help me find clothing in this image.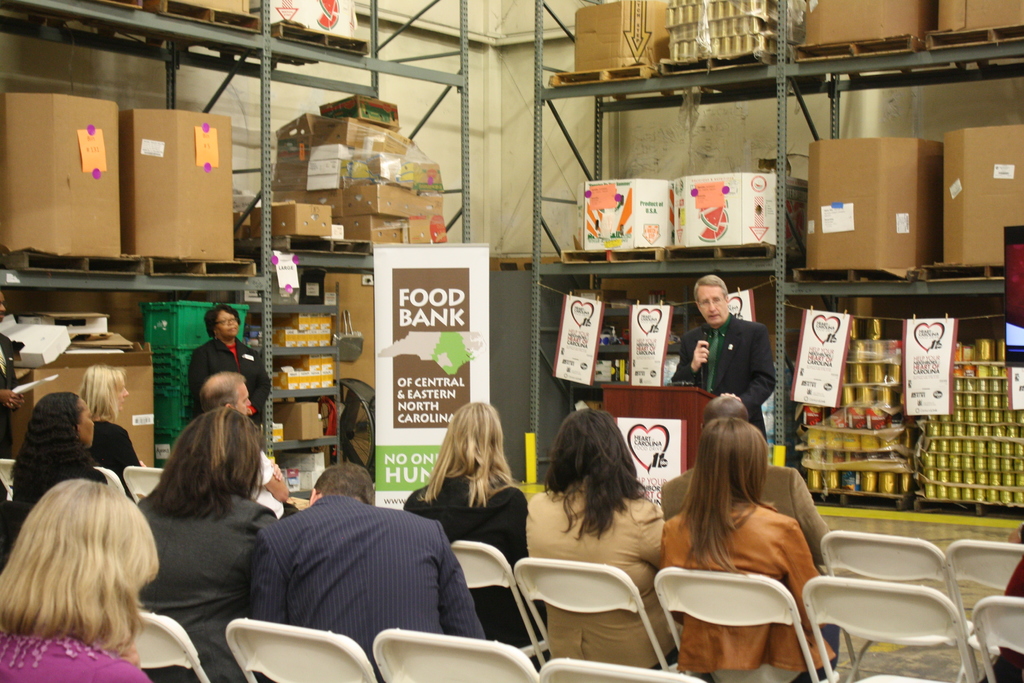
Found it: 669,494,828,682.
